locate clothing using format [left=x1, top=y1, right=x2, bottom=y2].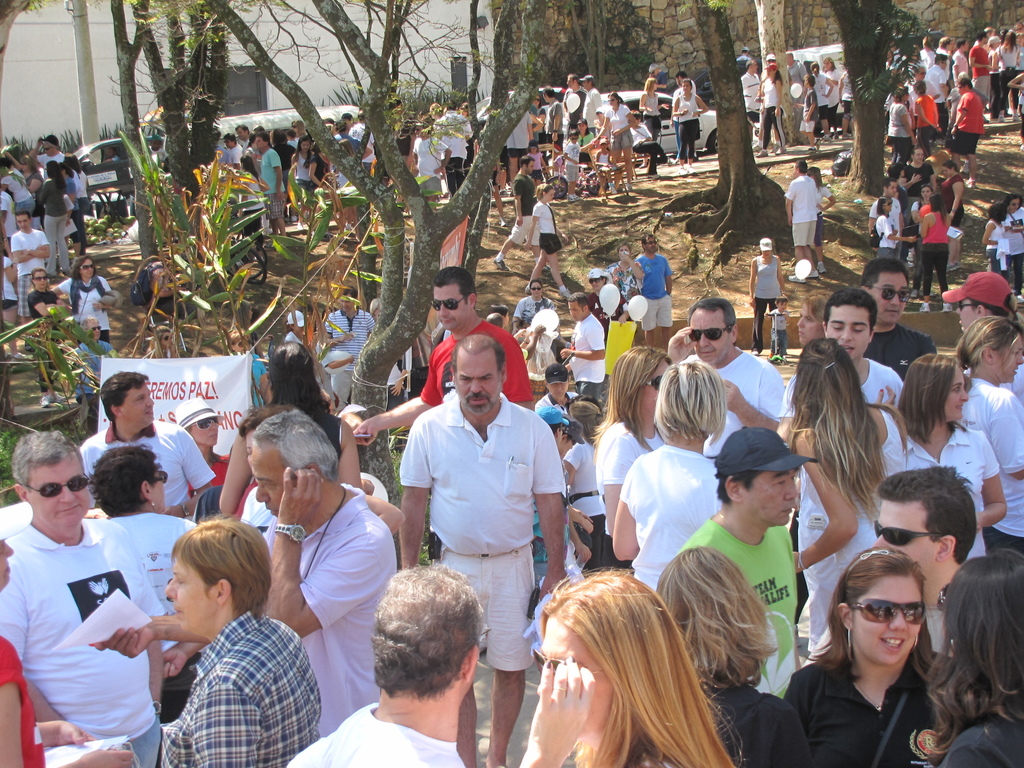
[left=80, top=417, right=212, bottom=525].
